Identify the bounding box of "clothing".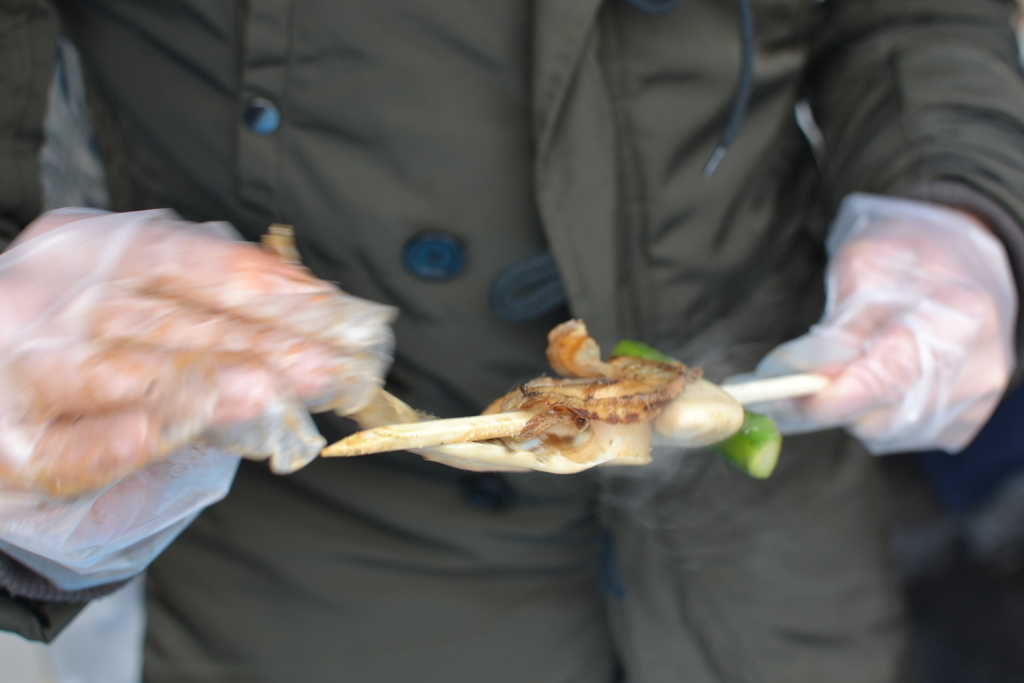
bbox=[0, 0, 1023, 682].
